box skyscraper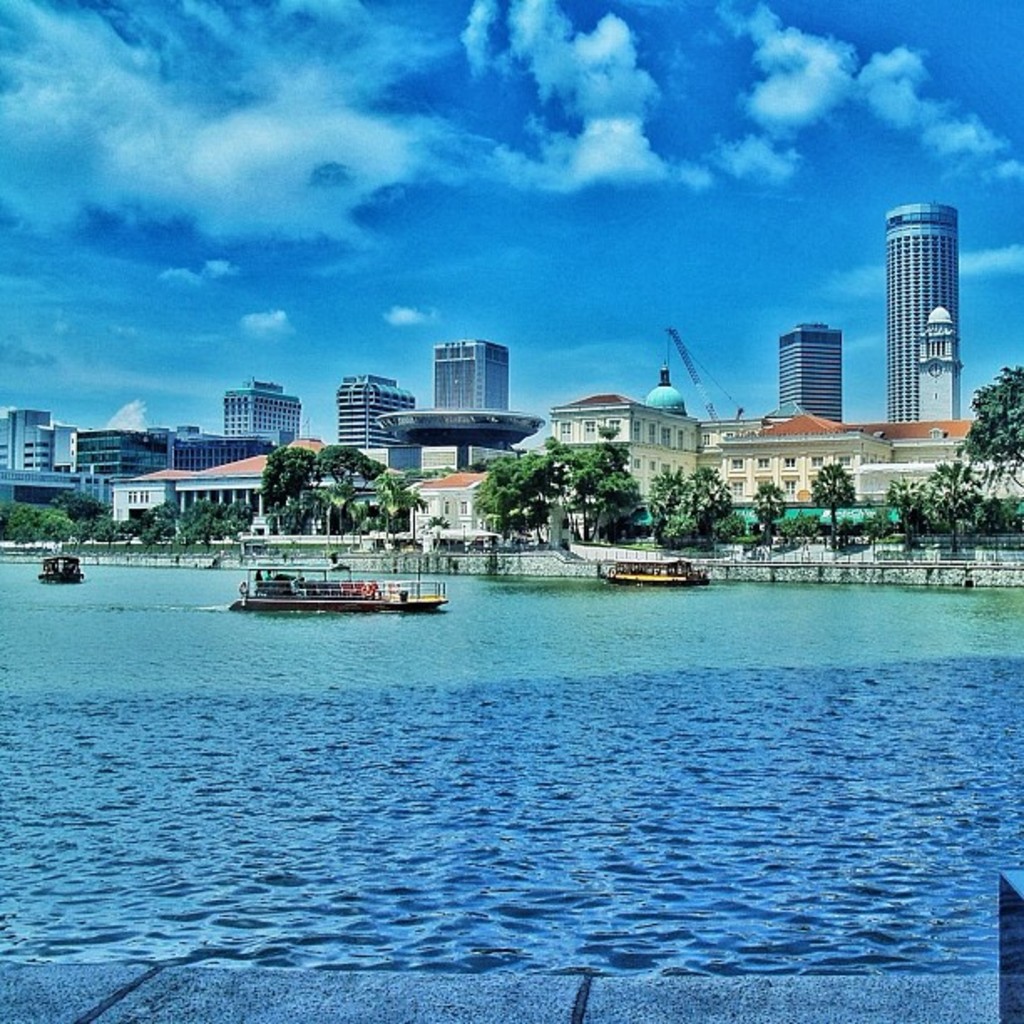
<box>875,171,984,422</box>
